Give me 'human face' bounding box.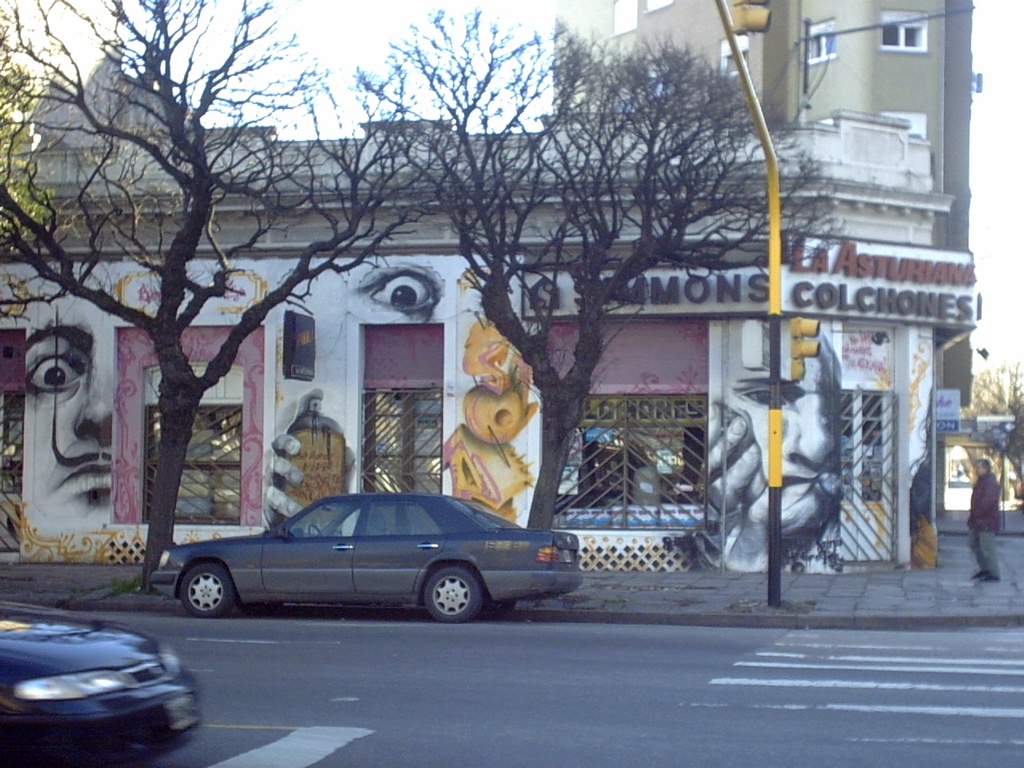
[974,462,987,477].
